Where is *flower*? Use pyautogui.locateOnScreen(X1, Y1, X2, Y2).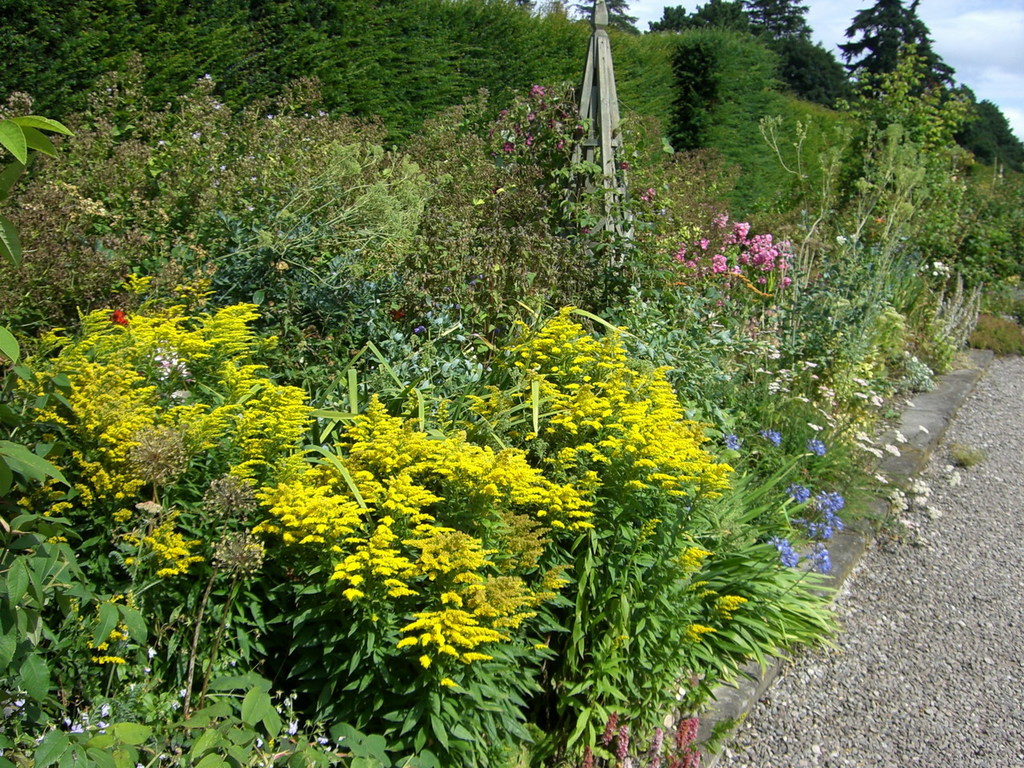
pyautogui.locateOnScreen(809, 440, 826, 454).
